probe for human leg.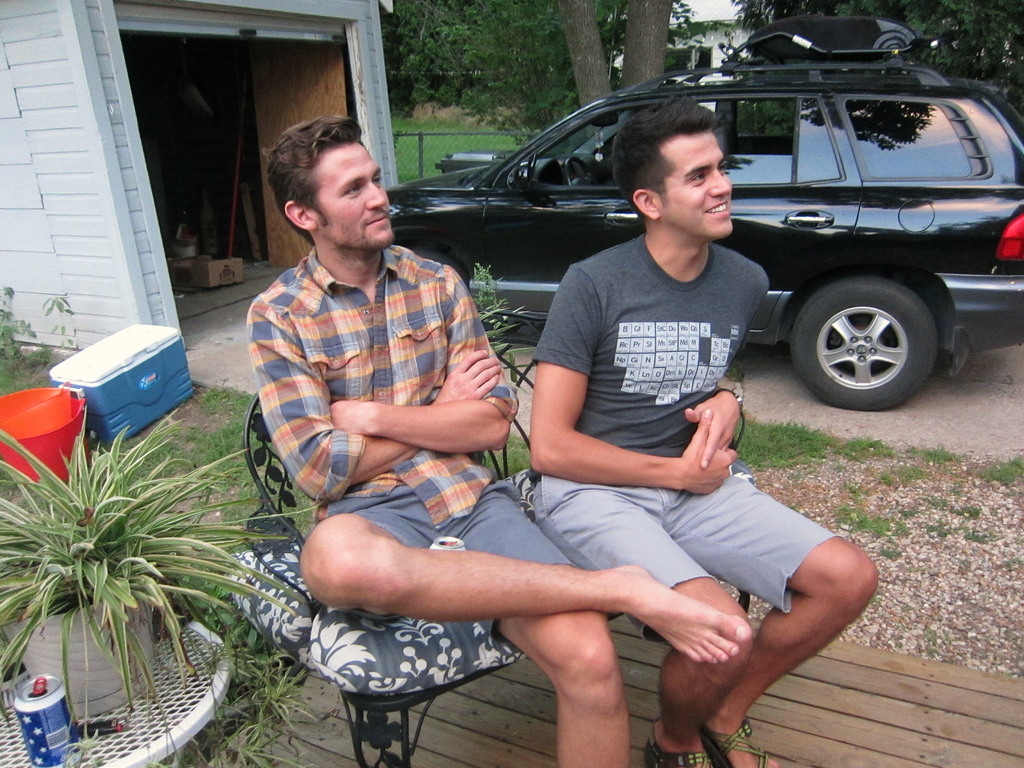
Probe result: x1=477, y1=482, x2=622, y2=767.
